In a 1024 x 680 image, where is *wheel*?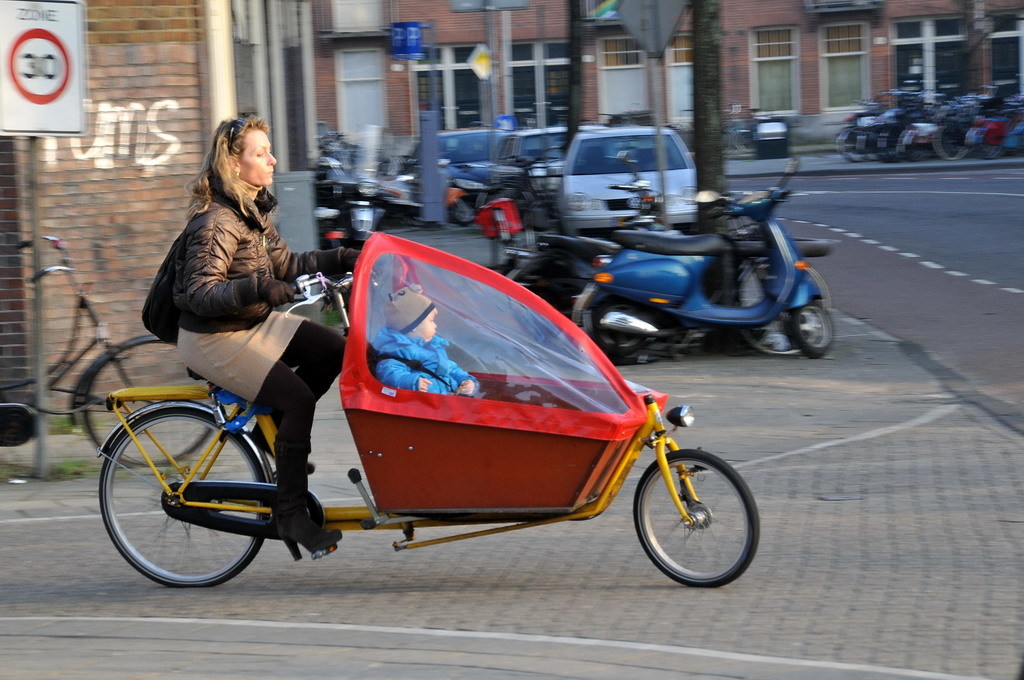
(449, 202, 480, 227).
